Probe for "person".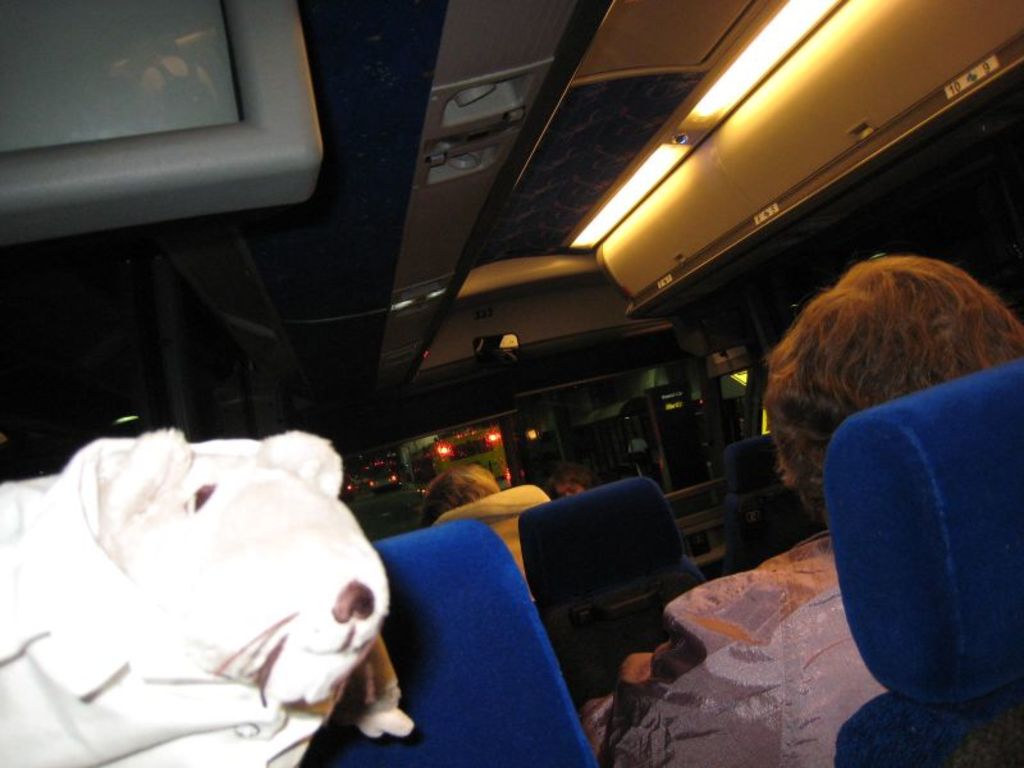
Probe result: [x1=609, y1=250, x2=1023, y2=767].
